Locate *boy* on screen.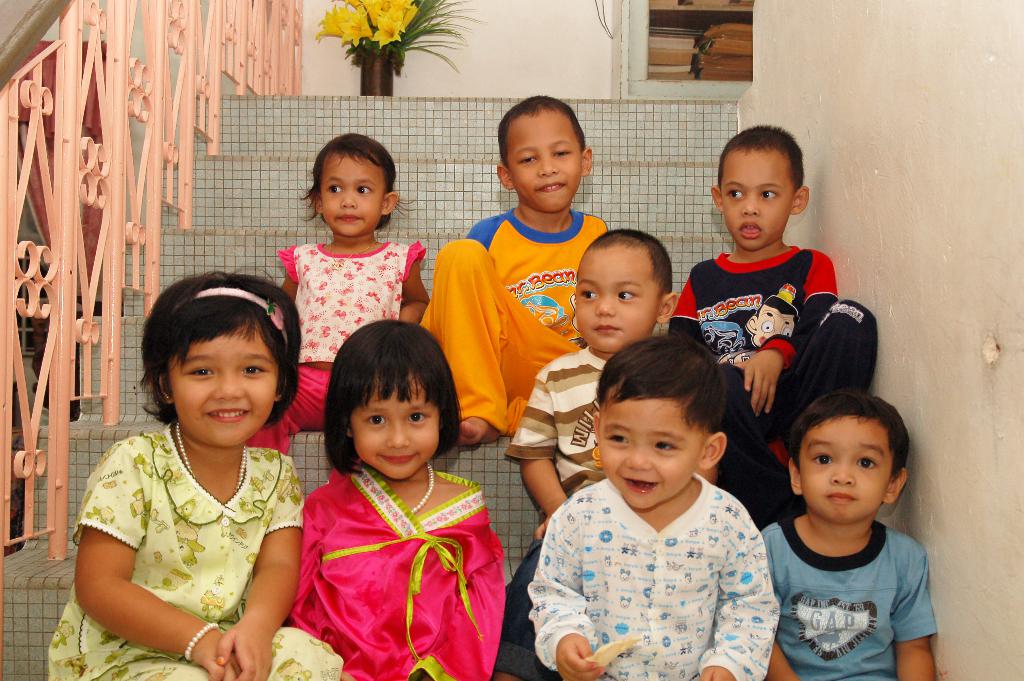
On screen at bbox(665, 124, 884, 469).
